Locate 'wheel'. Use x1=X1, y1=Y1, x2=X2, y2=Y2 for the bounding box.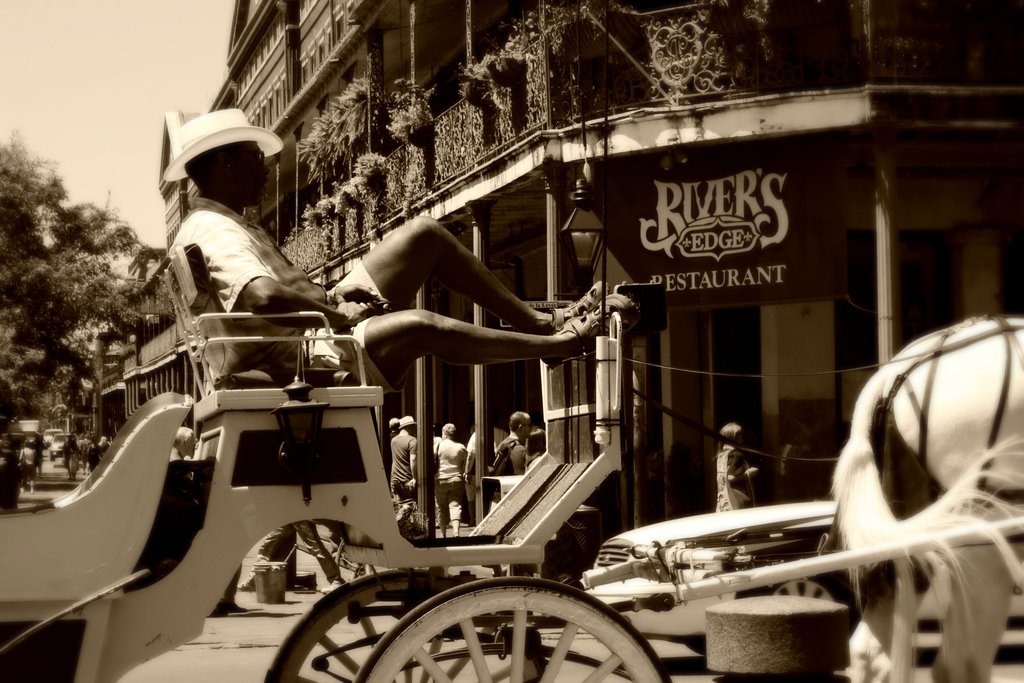
x1=373, y1=578, x2=625, y2=680.
